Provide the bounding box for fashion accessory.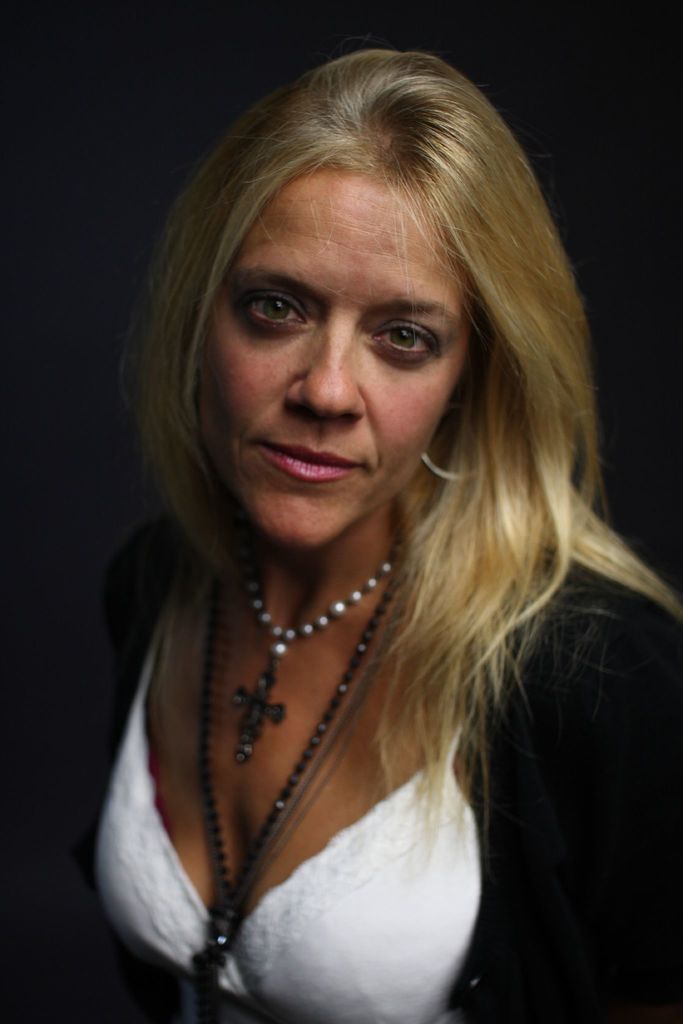
left=186, top=559, right=413, bottom=1023.
